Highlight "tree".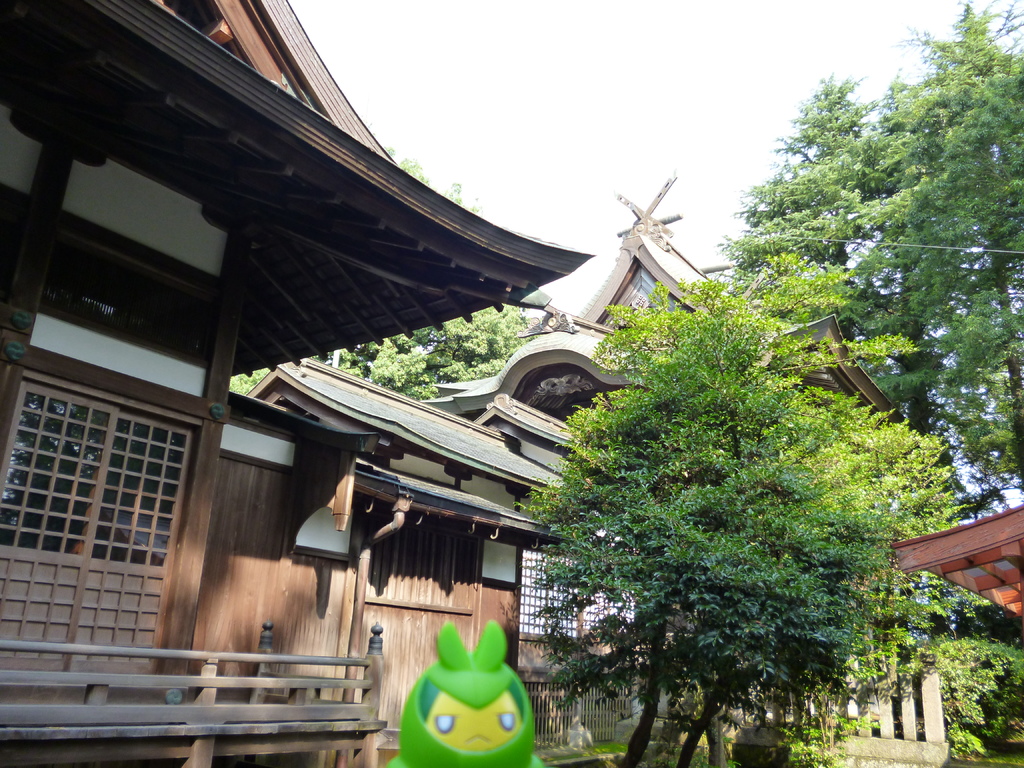
Highlighted region: (218, 143, 533, 406).
